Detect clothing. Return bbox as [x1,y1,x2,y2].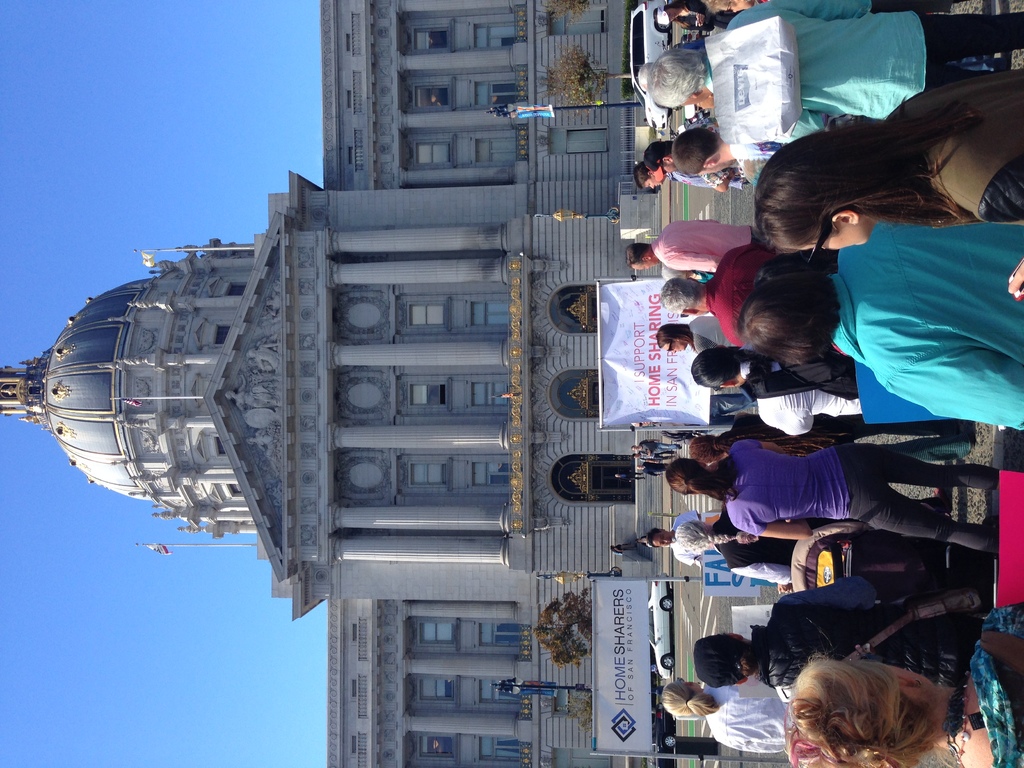
[842,223,1016,433].
